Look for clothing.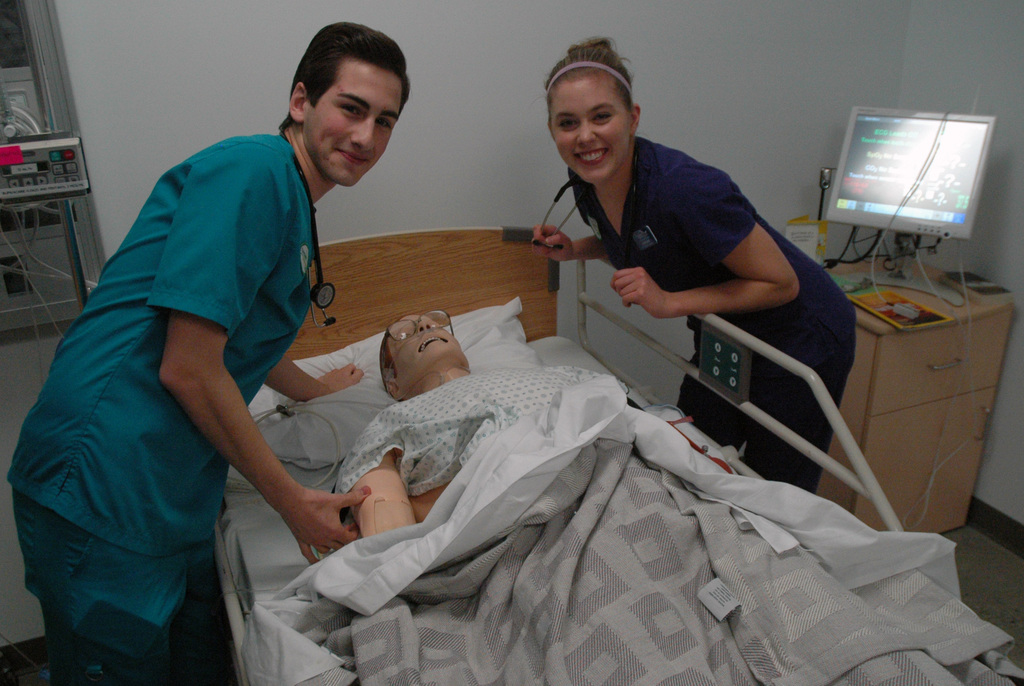
Found: [left=337, top=371, right=598, bottom=490].
